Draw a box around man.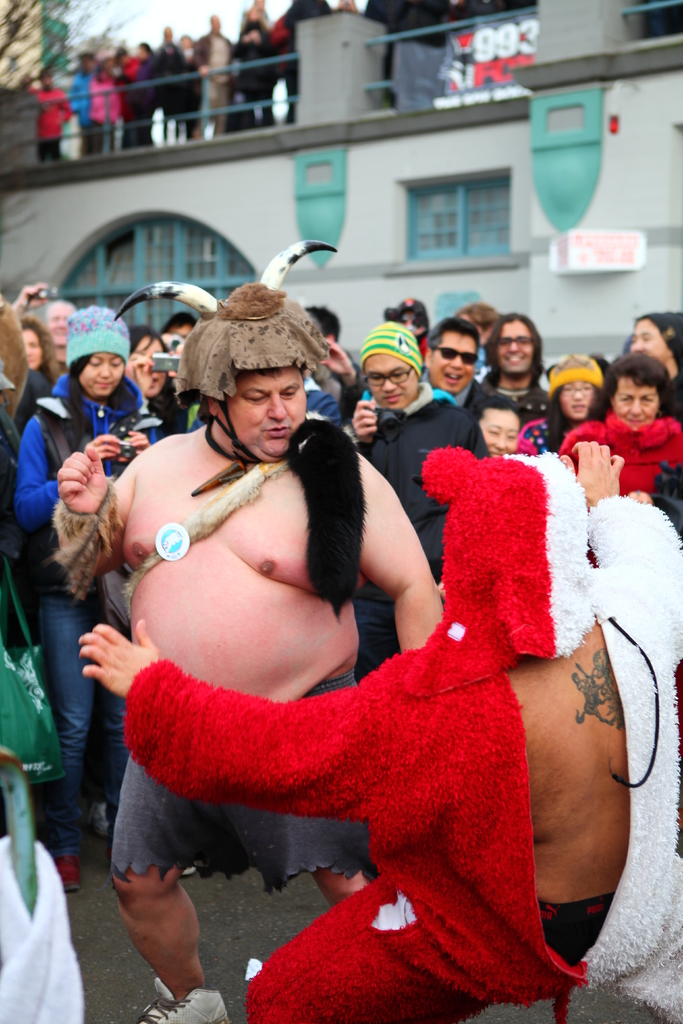
627:312:682:421.
